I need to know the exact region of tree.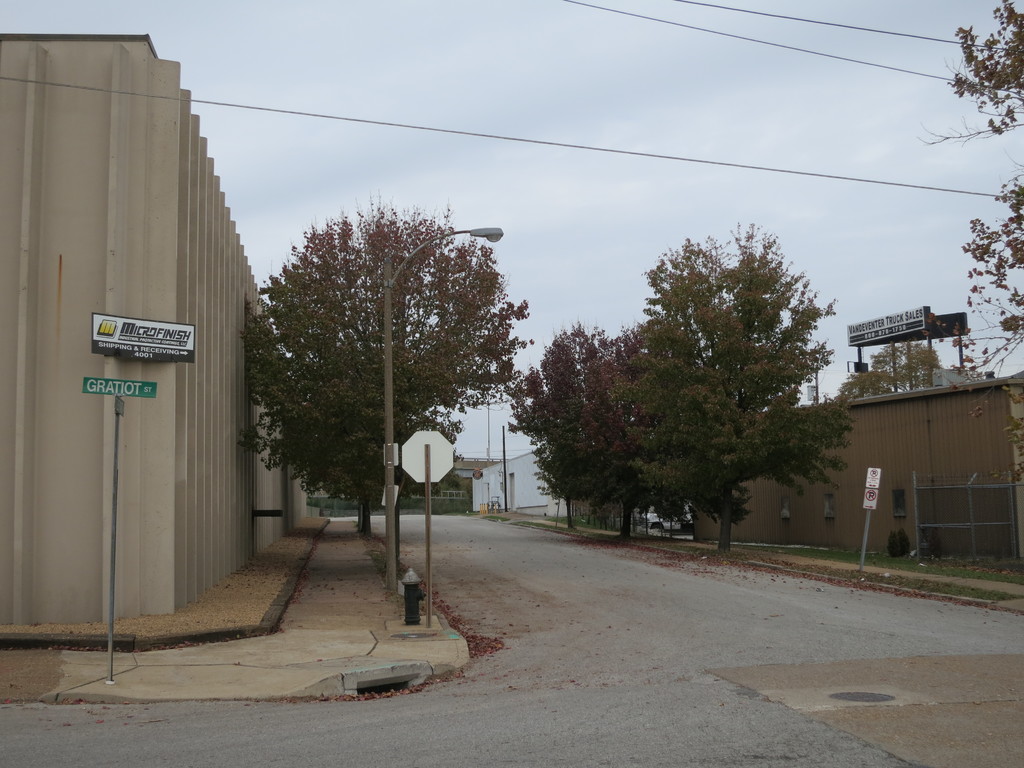
Region: l=831, t=332, r=950, b=408.
